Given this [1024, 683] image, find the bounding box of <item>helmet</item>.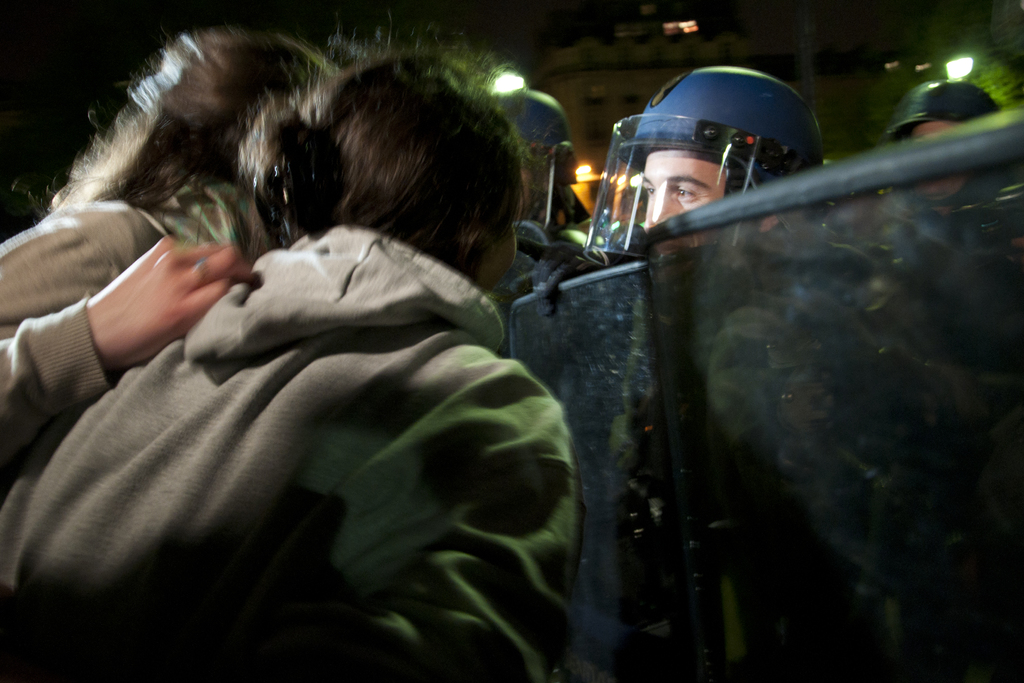
x1=886, y1=74, x2=1018, y2=231.
